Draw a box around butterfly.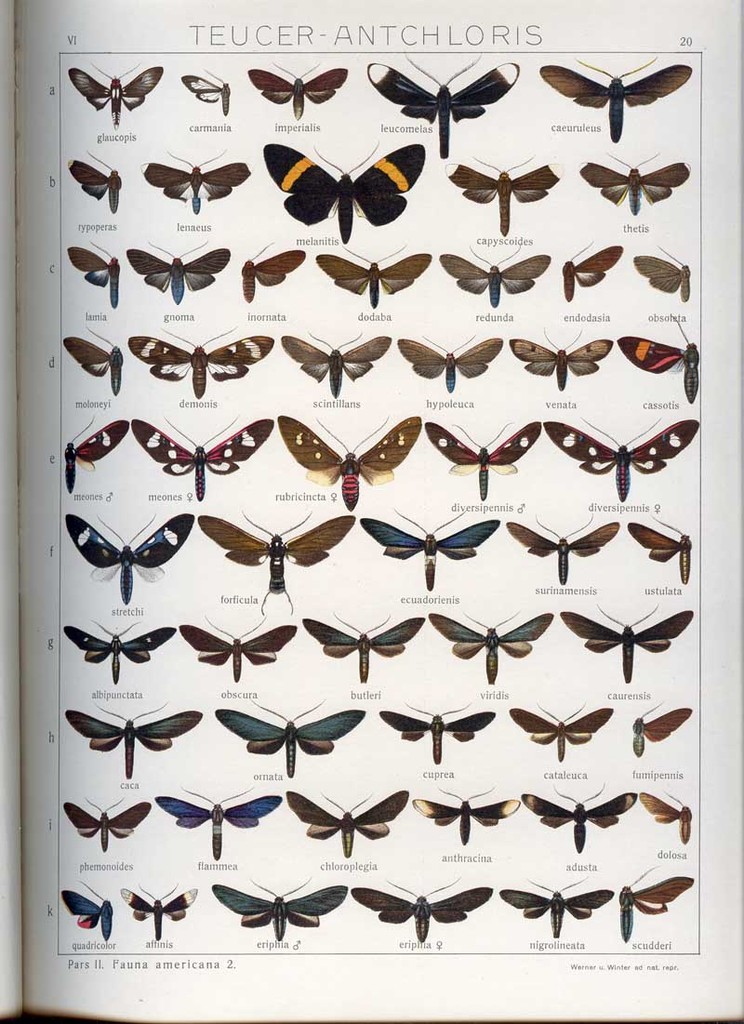
bbox=[619, 512, 696, 588].
